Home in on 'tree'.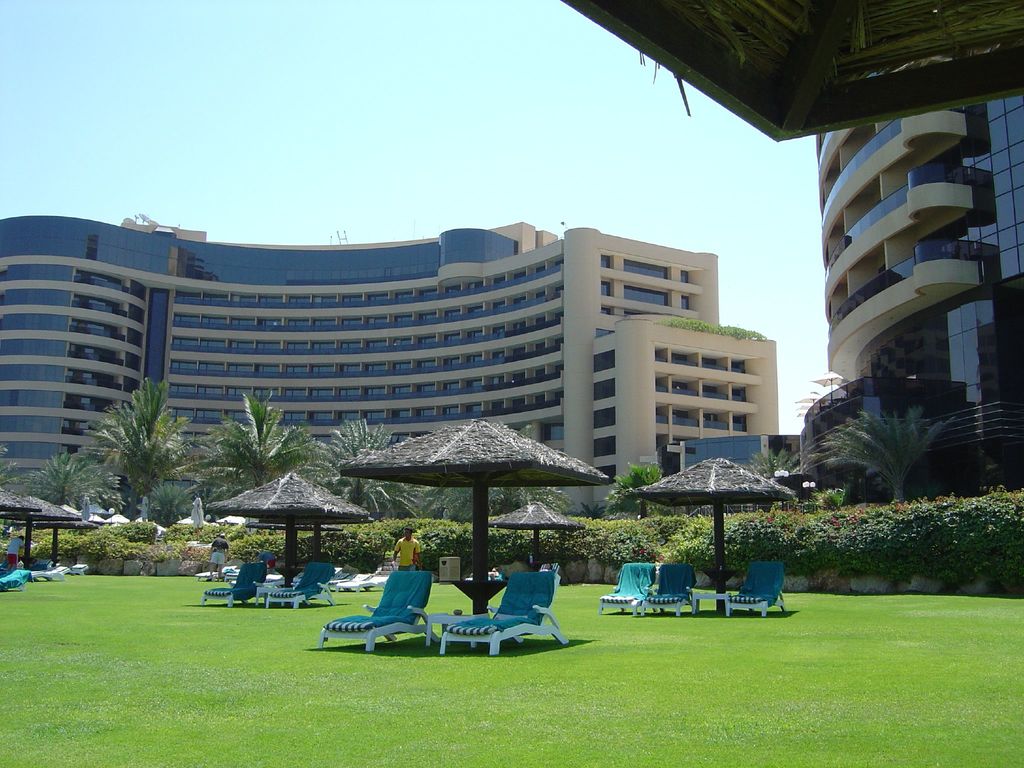
Homed in at Rect(303, 415, 419, 533).
